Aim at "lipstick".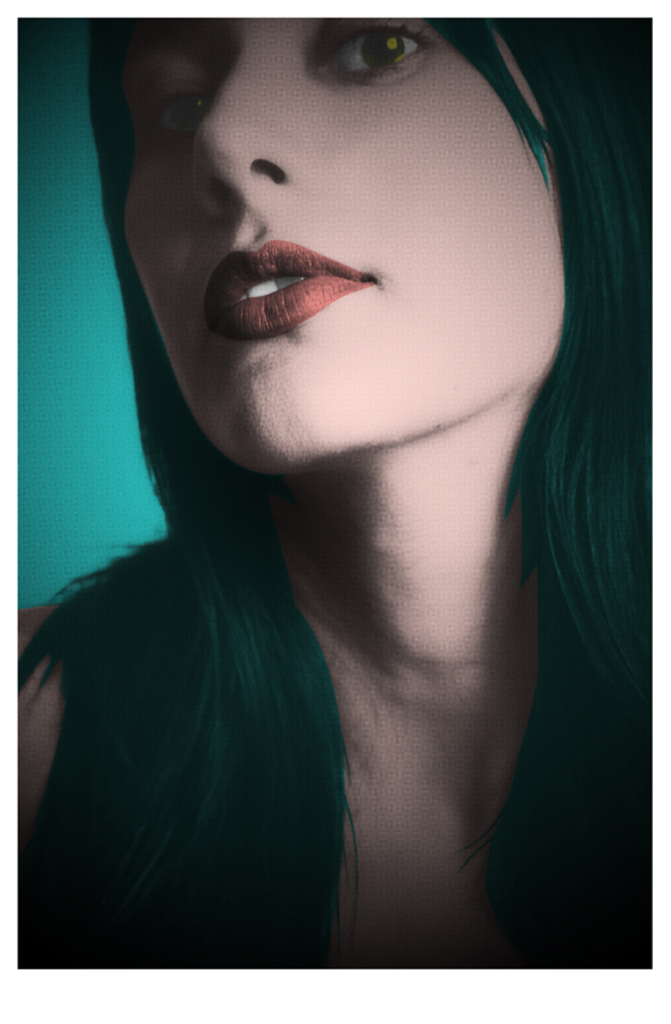
Aimed at (left=201, top=236, right=375, bottom=346).
